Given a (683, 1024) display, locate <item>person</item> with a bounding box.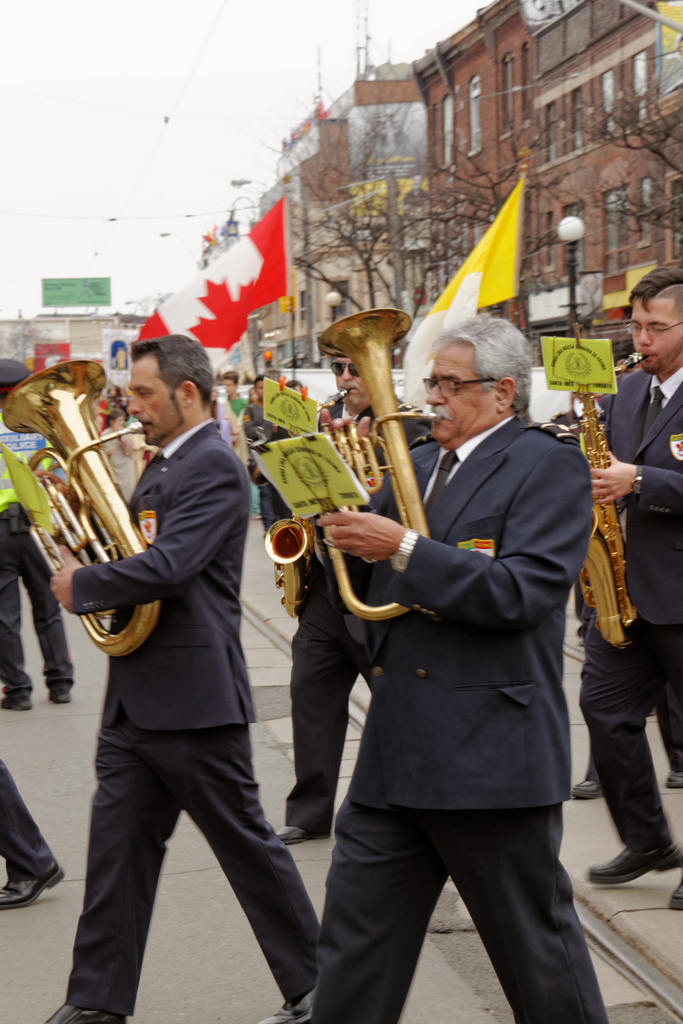
Located: BBox(0, 762, 70, 904).
